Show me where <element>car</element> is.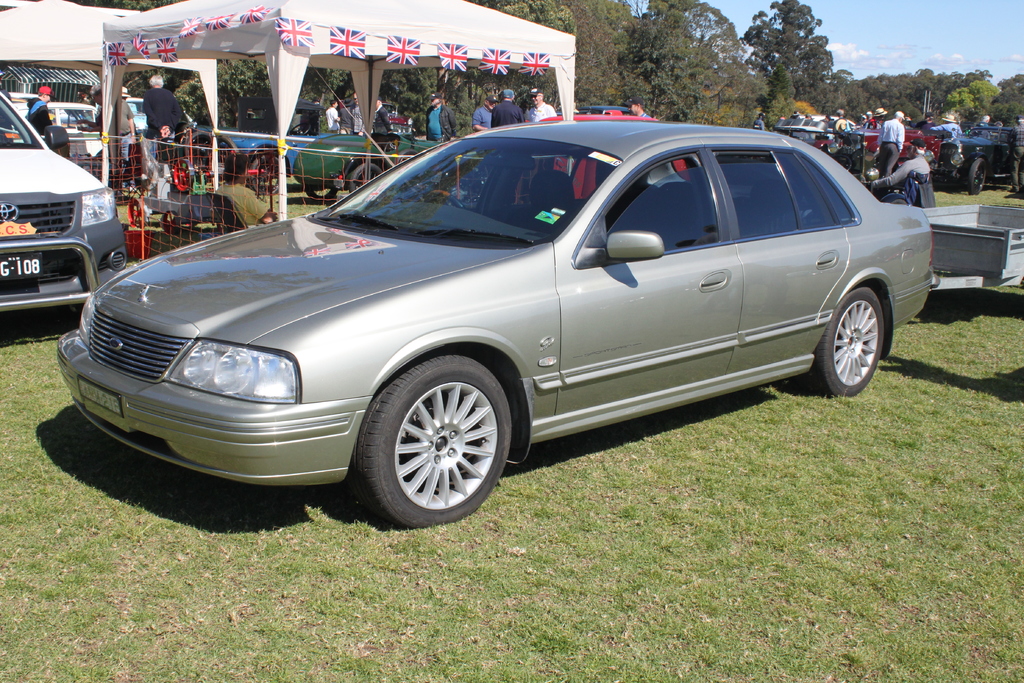
<element>car</element> is at 932,120,1018,192.
